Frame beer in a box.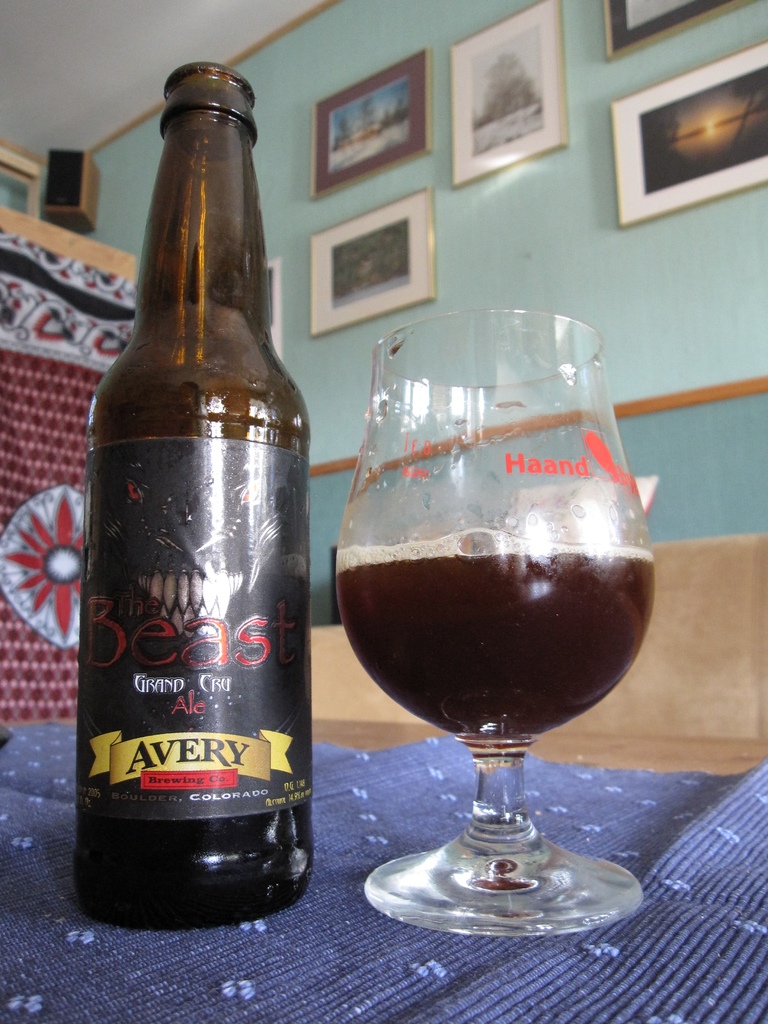
Rect(86, 62, 311, 921).
